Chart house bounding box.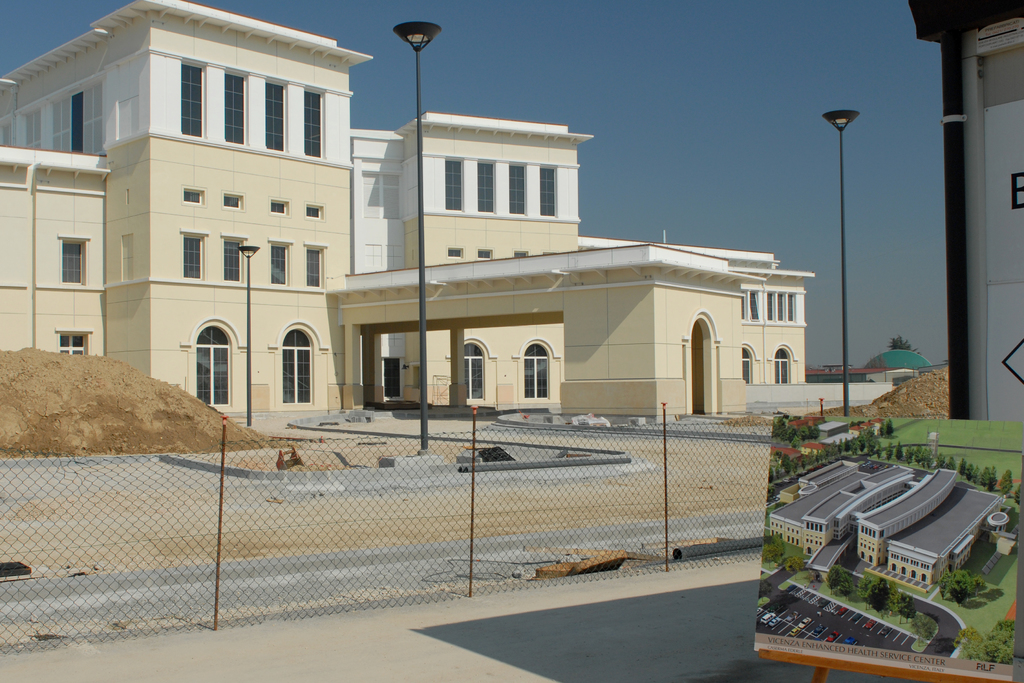
Charted: (768,450,1009,589).
